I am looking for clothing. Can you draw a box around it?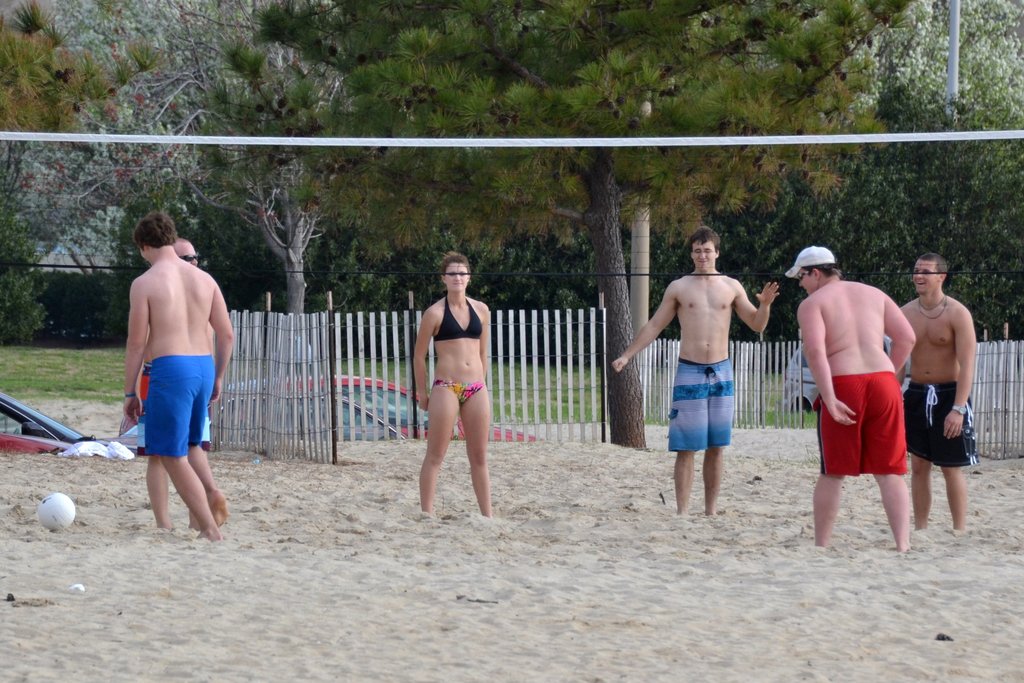
Sure, the bounding box is [x1=821, y1=371, x2=910, y2=481].
